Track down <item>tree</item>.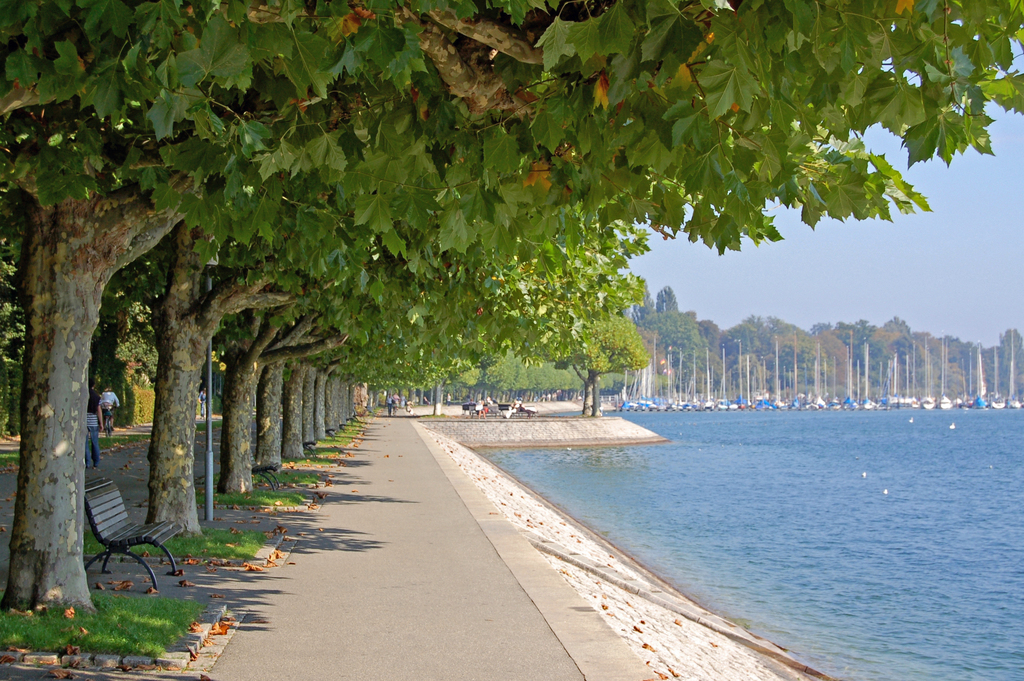
Tracked to detection(0, 0, 1023, 616).
